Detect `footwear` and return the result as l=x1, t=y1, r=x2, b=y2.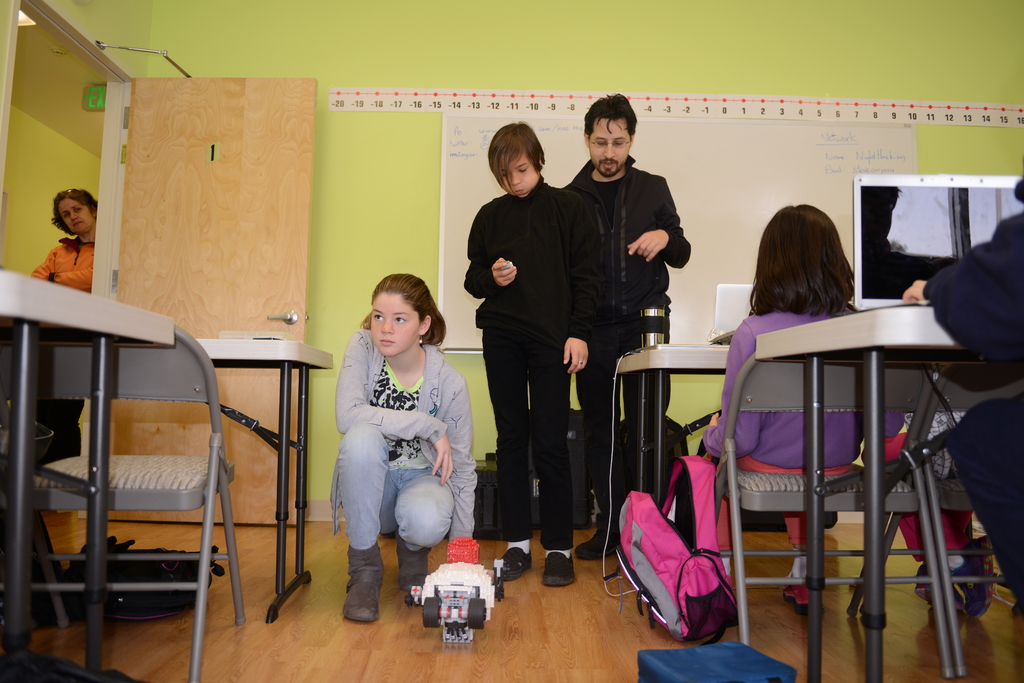
l=781, t=567, r=812, b=612.
